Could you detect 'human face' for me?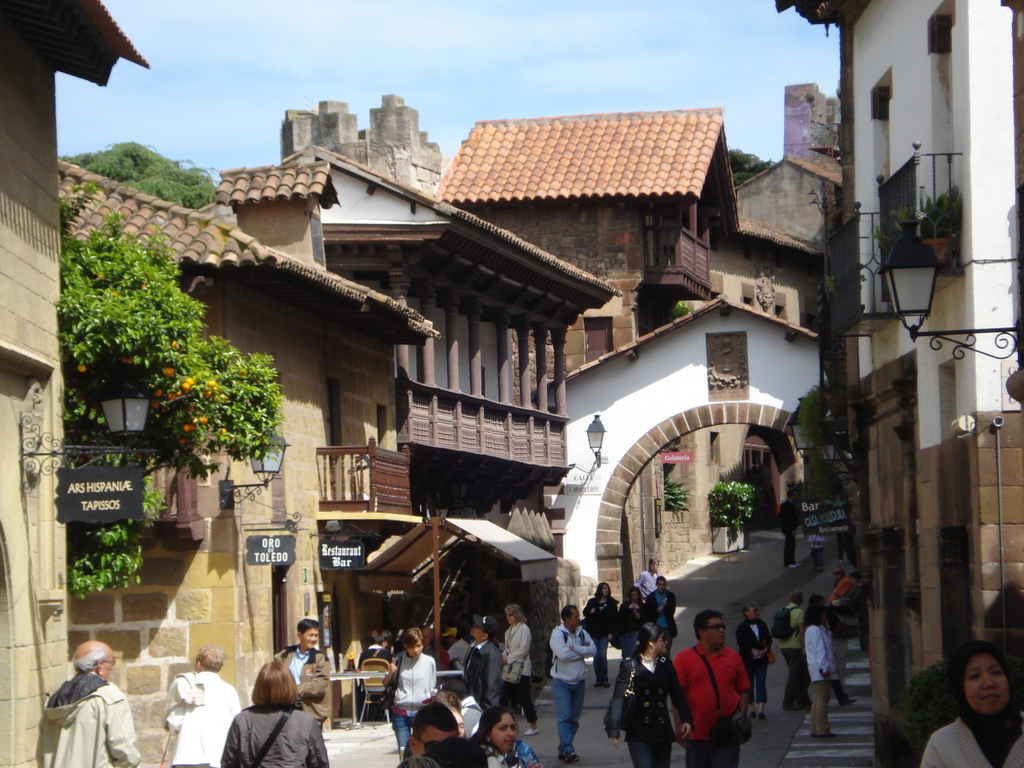
Detection result: box=[600, 584, 610, 596].
